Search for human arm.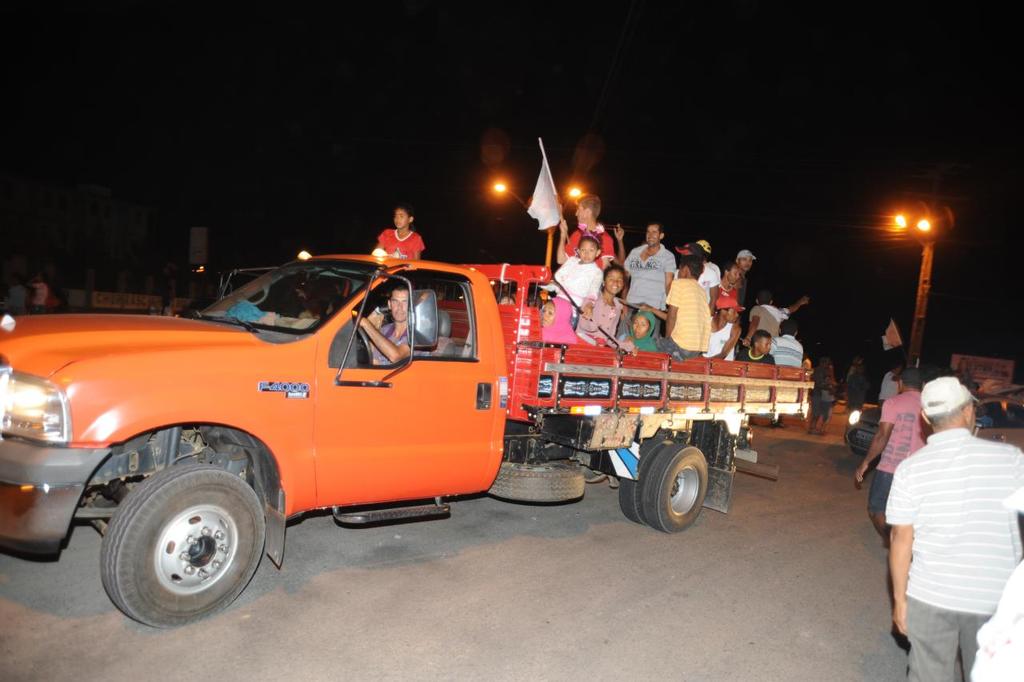
Found at 708 265 726 314.
